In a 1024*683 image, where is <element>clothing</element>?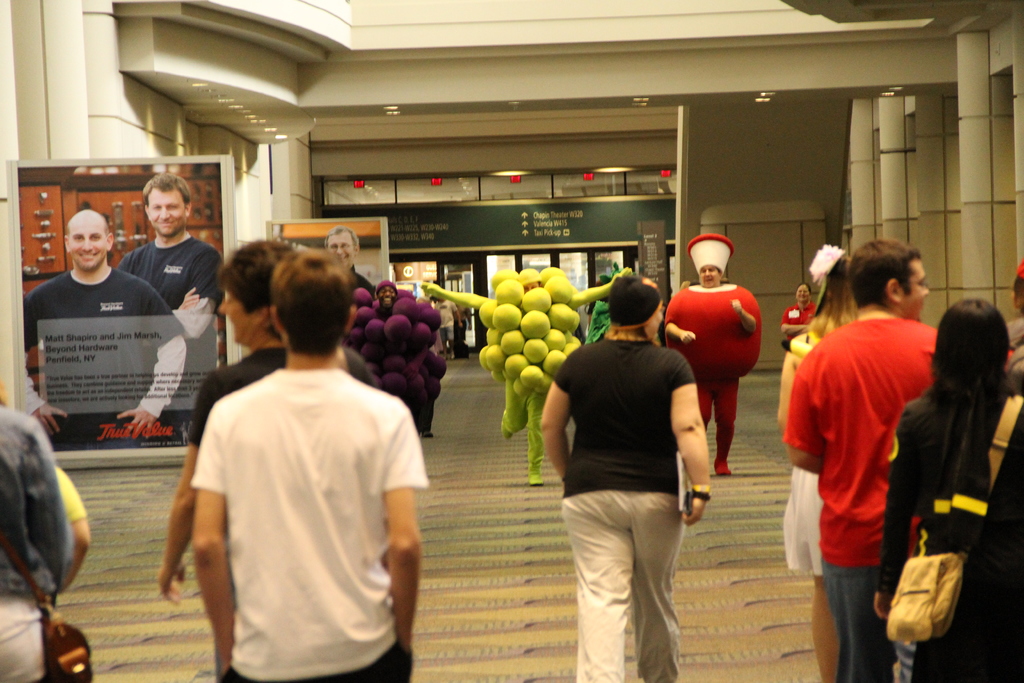
select_region(183, 349, 383, 447).
